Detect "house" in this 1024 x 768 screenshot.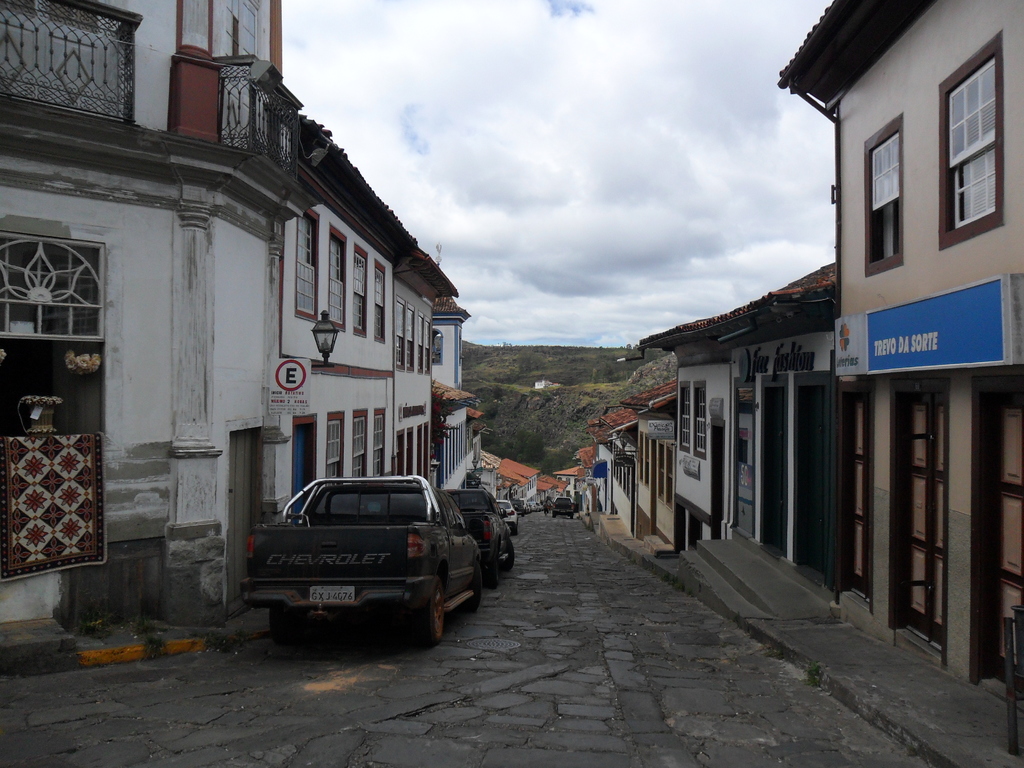
Detection: Rect(779, 0, 1023, 715).
